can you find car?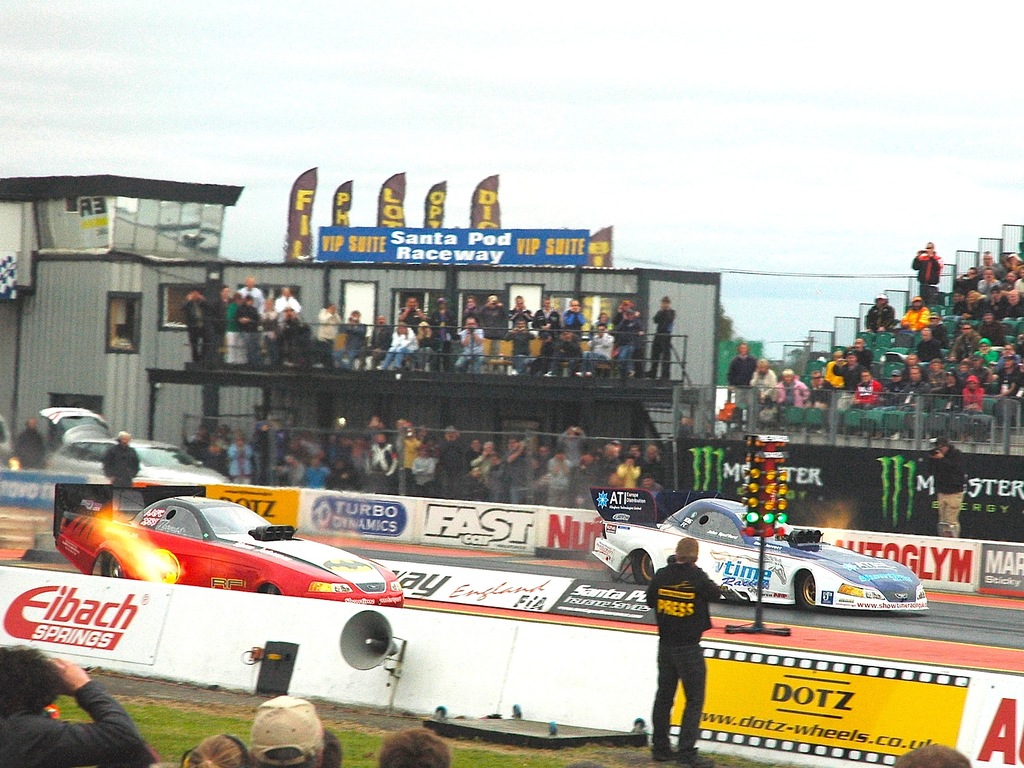
Yes, bounding box: {"x1": 596, "y1": 487, "x2": 927, "y2": 614}.
